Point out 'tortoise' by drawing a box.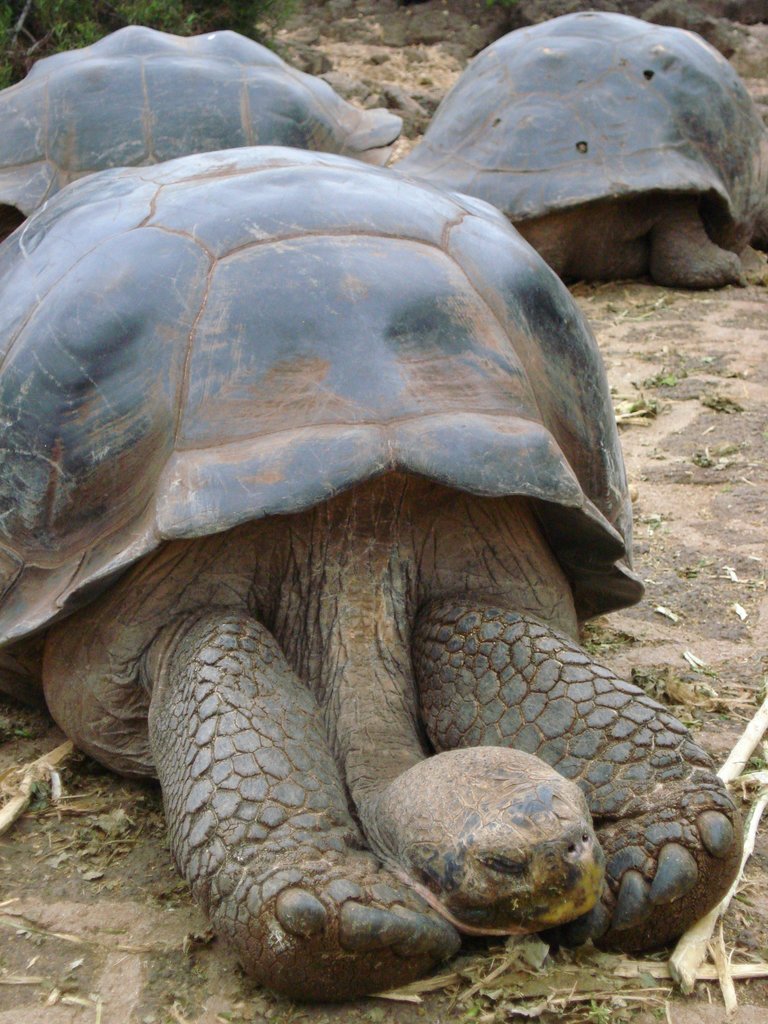
l=0, t=24, r=401, b=218.
